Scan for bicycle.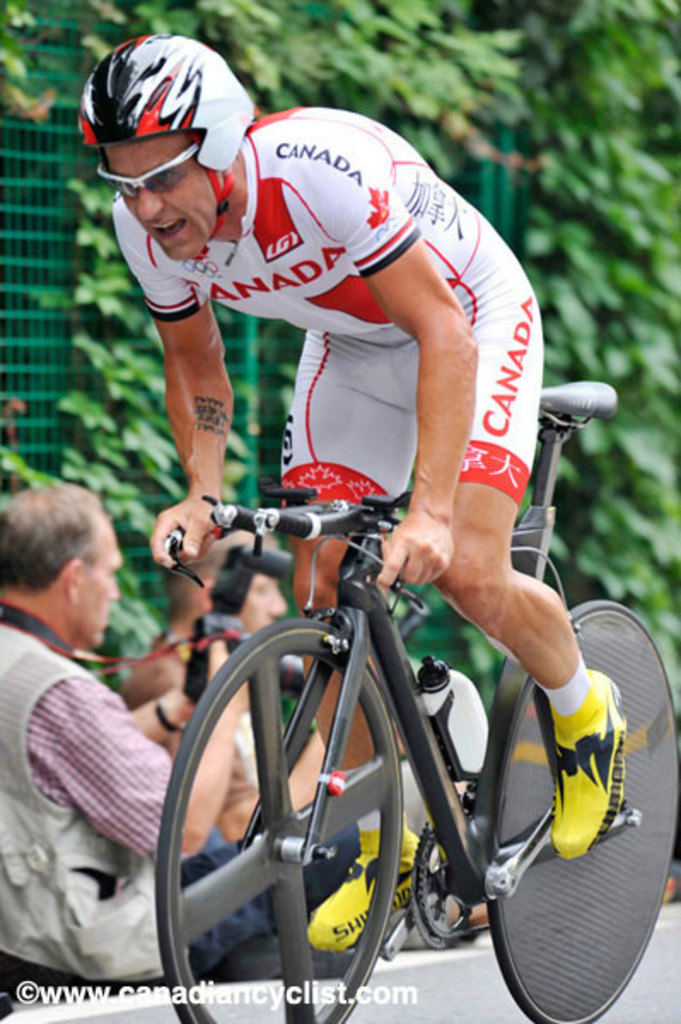
Scan result: 159, 379, 679, 1021.
